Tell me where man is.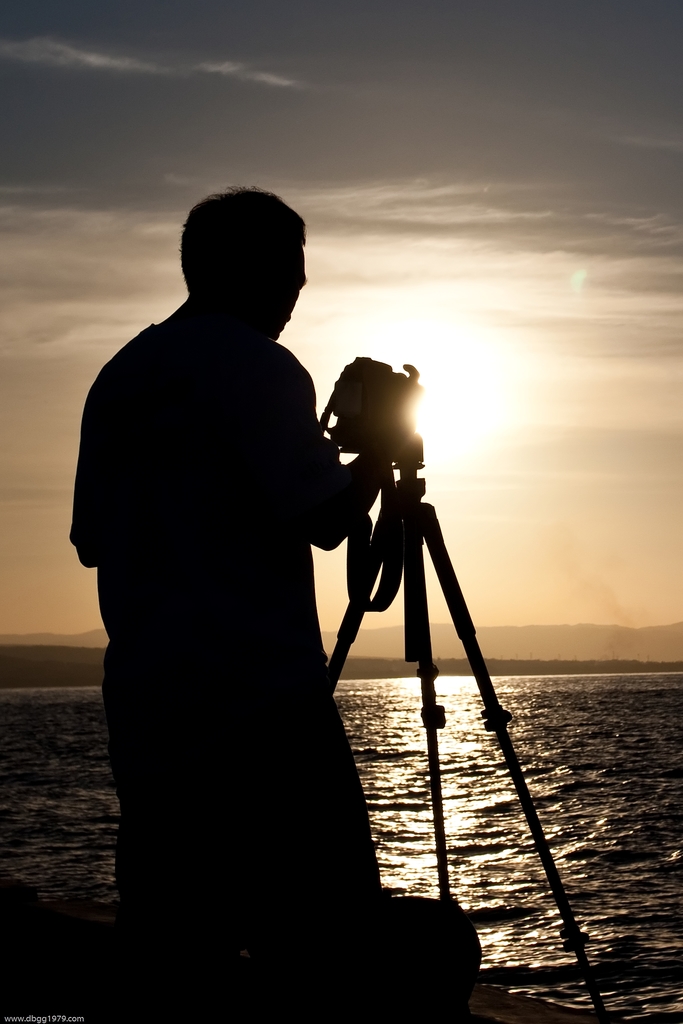
man is at [x1=76, y1=178, x2=391, y2=943].
